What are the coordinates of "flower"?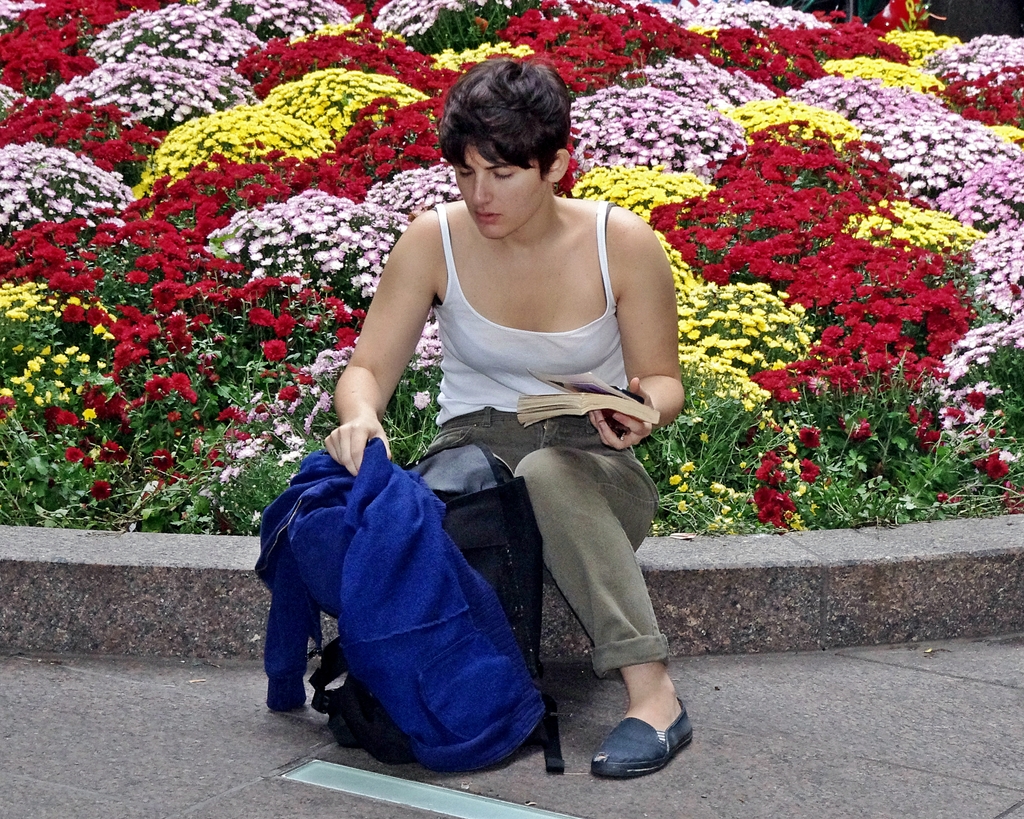
782 509 802 535.
